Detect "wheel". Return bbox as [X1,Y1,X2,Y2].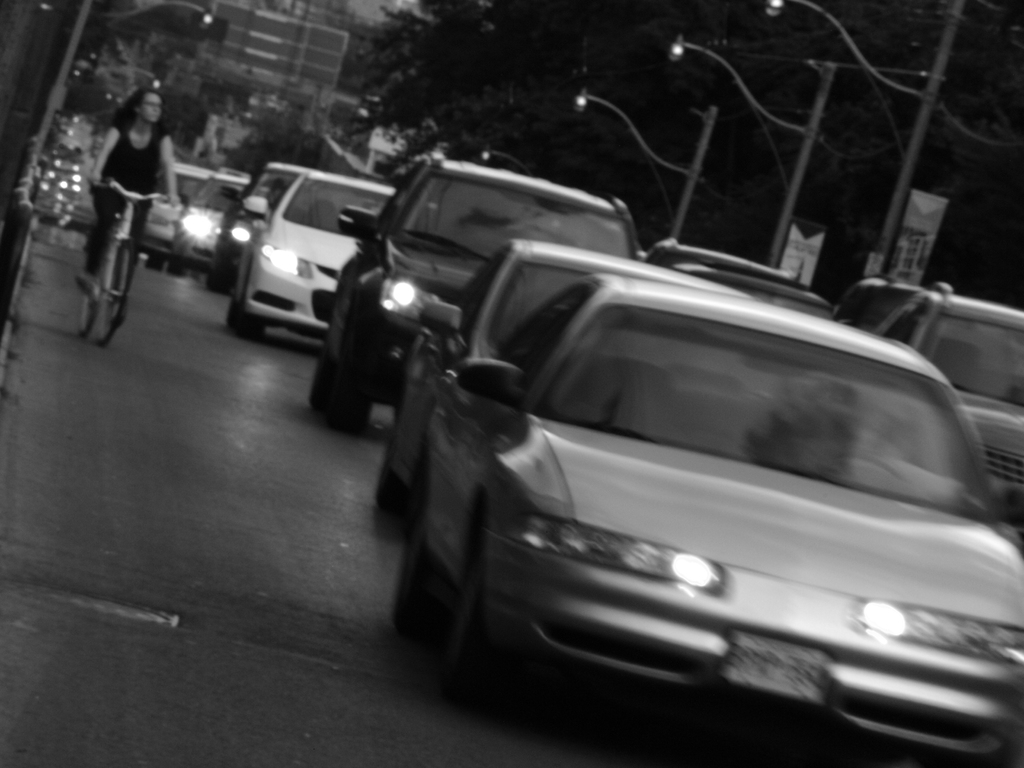
[444,525,485,695].
